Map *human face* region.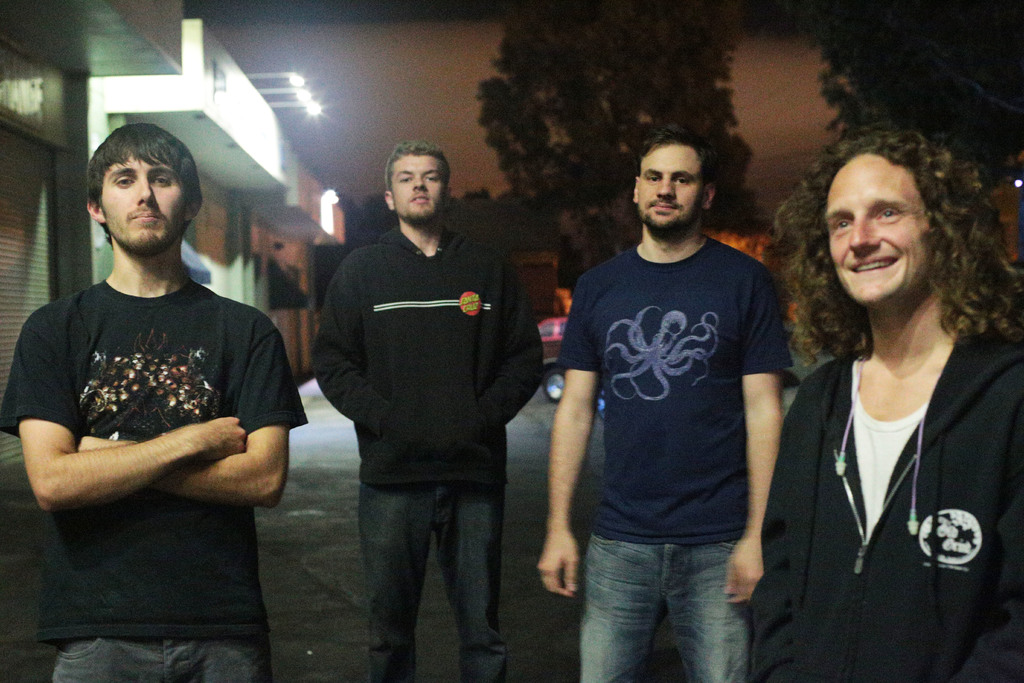
Mapped to rect(642, 144, 703, 235).
